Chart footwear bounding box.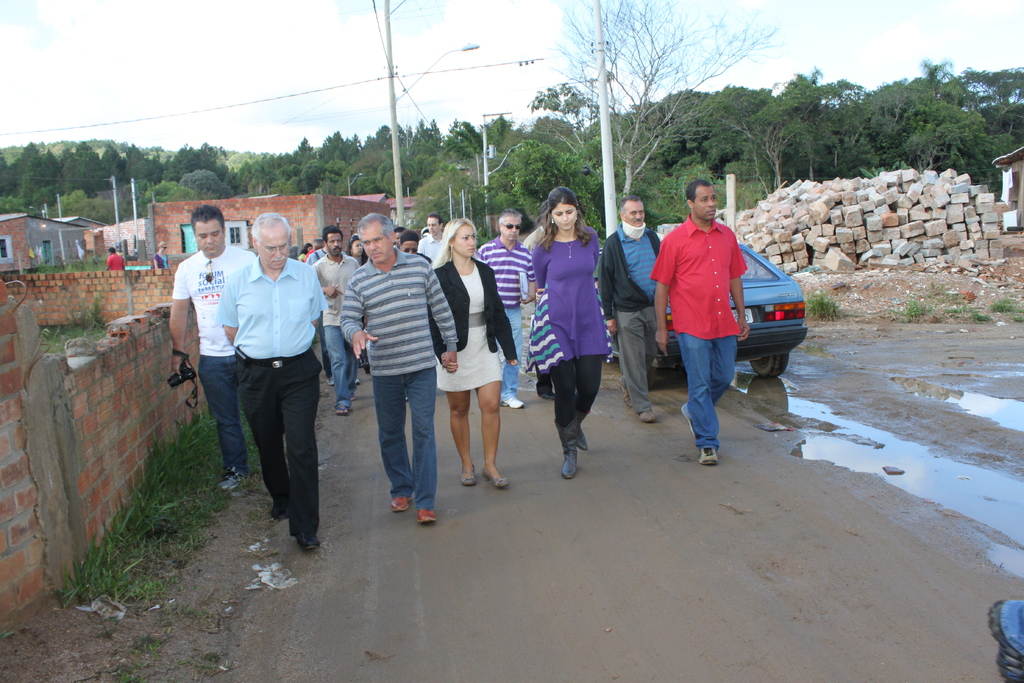
Charted: {"left": 219, "top": 473, "right": 241, "bottom": 492}.
